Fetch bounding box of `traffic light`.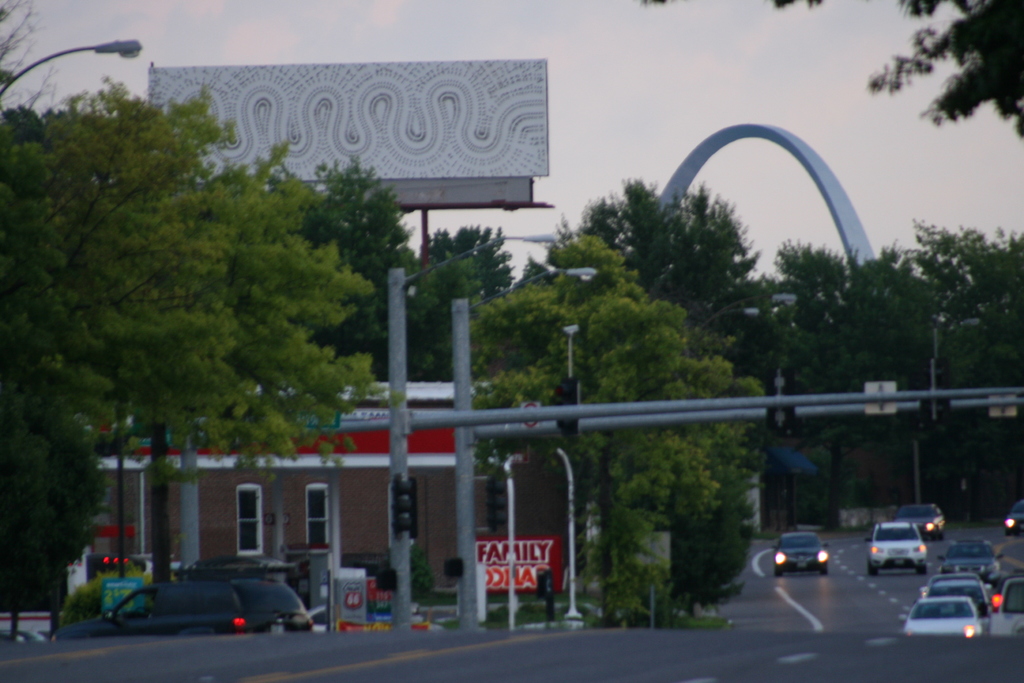
Bbox: region(765, 368, 794, 428).
